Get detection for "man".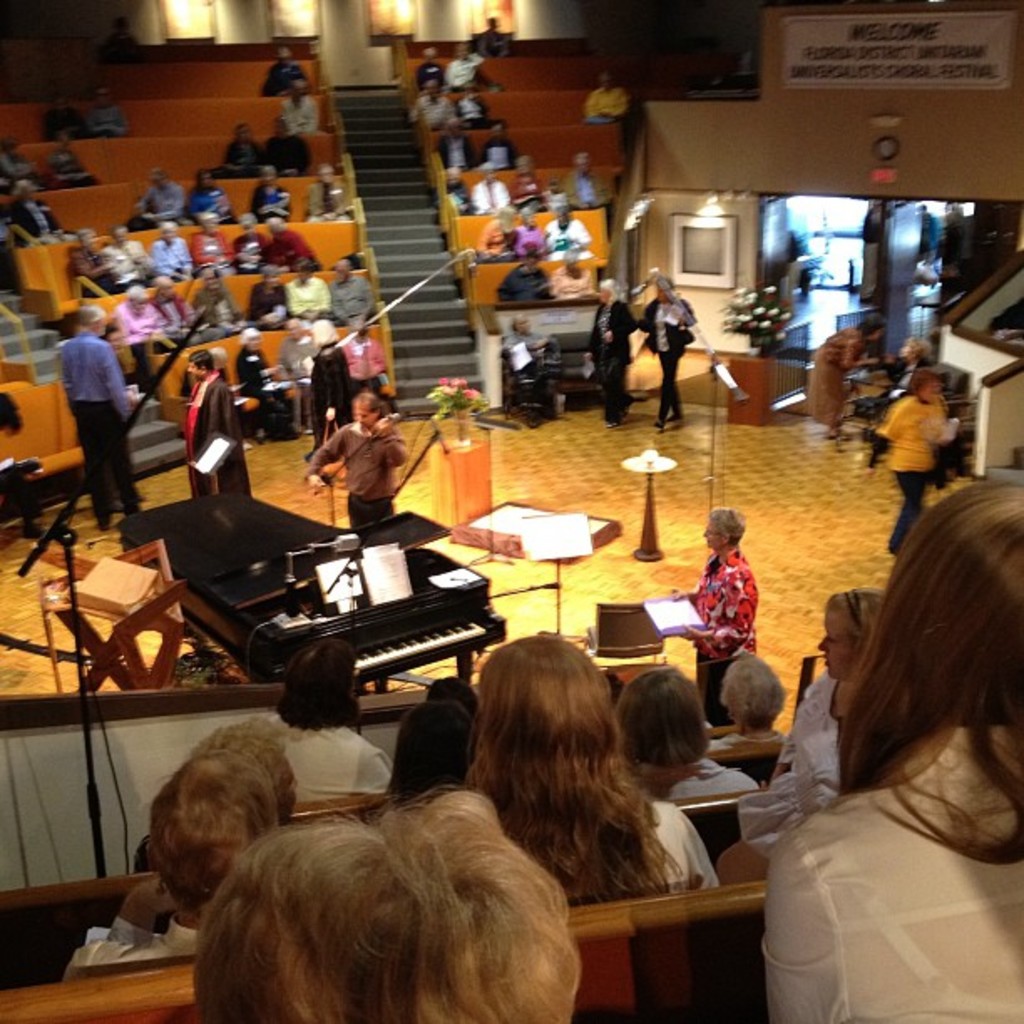
Detection: locate(181, 340, 251, 512).
